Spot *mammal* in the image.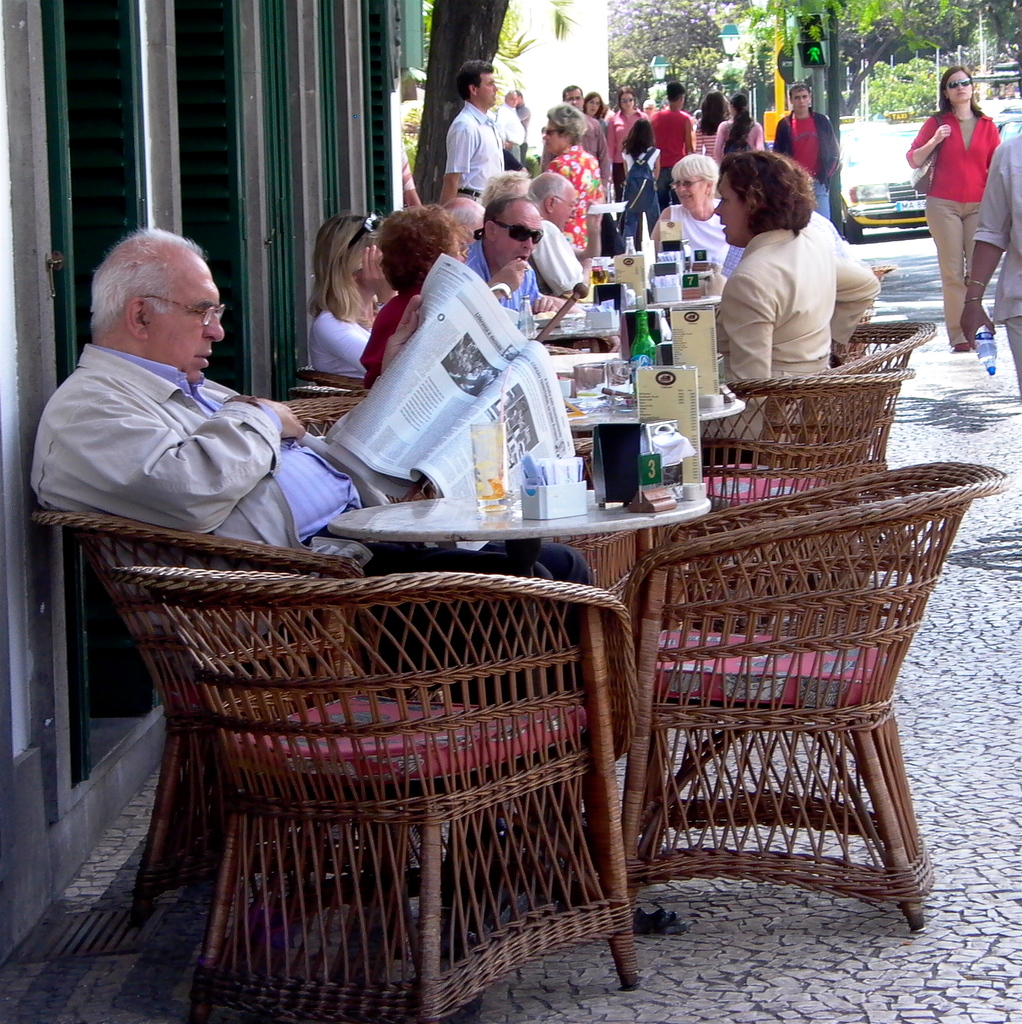
*mammal* found at Rect(481, 168, 529, 212).
